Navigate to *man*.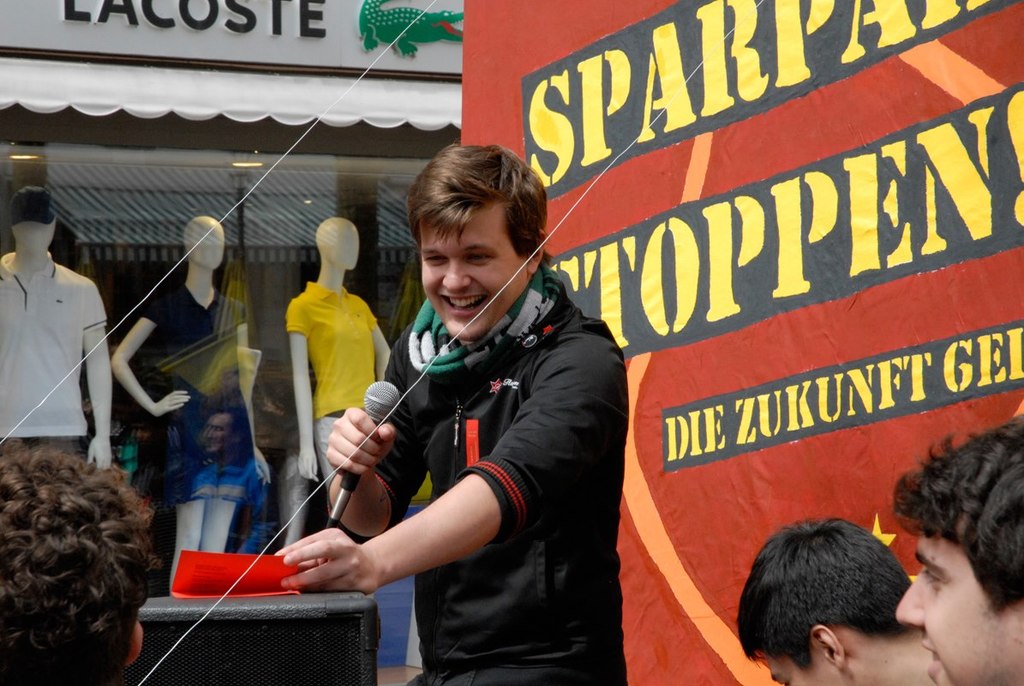
Navigation target: [x1=731, y1=516, x2=931, y2=685].
